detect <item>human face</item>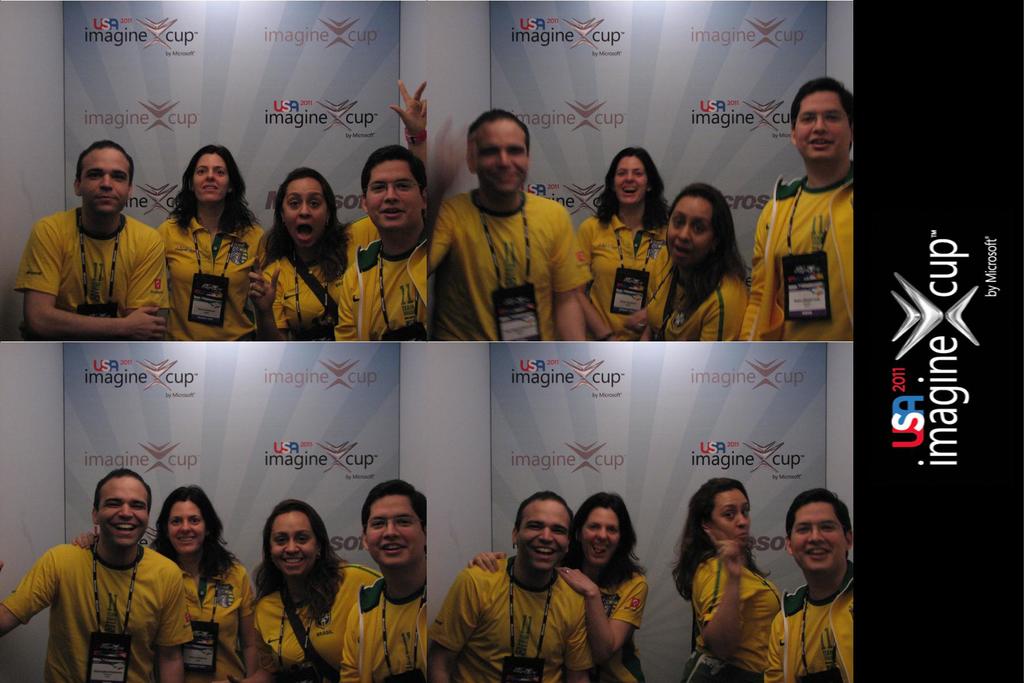
<box>81,147,133,213</box>
